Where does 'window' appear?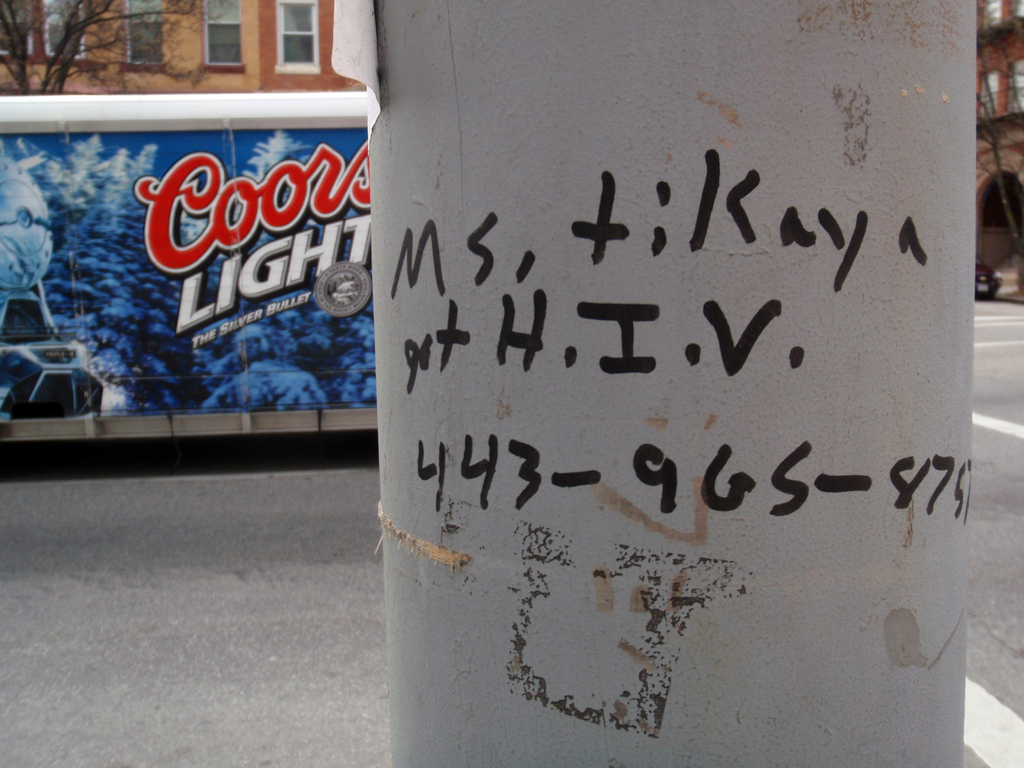
Appears at {"left": 269, "top": 0, "right": 315, "bottom": 72}.
